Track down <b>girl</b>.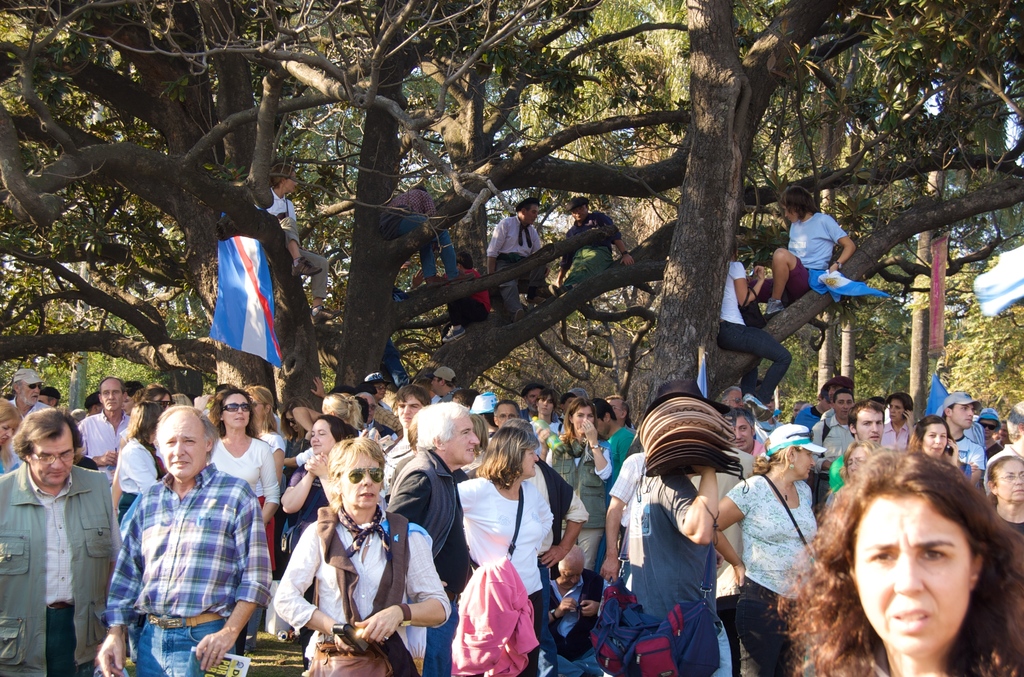
Tracked to 270 414 332 532.
